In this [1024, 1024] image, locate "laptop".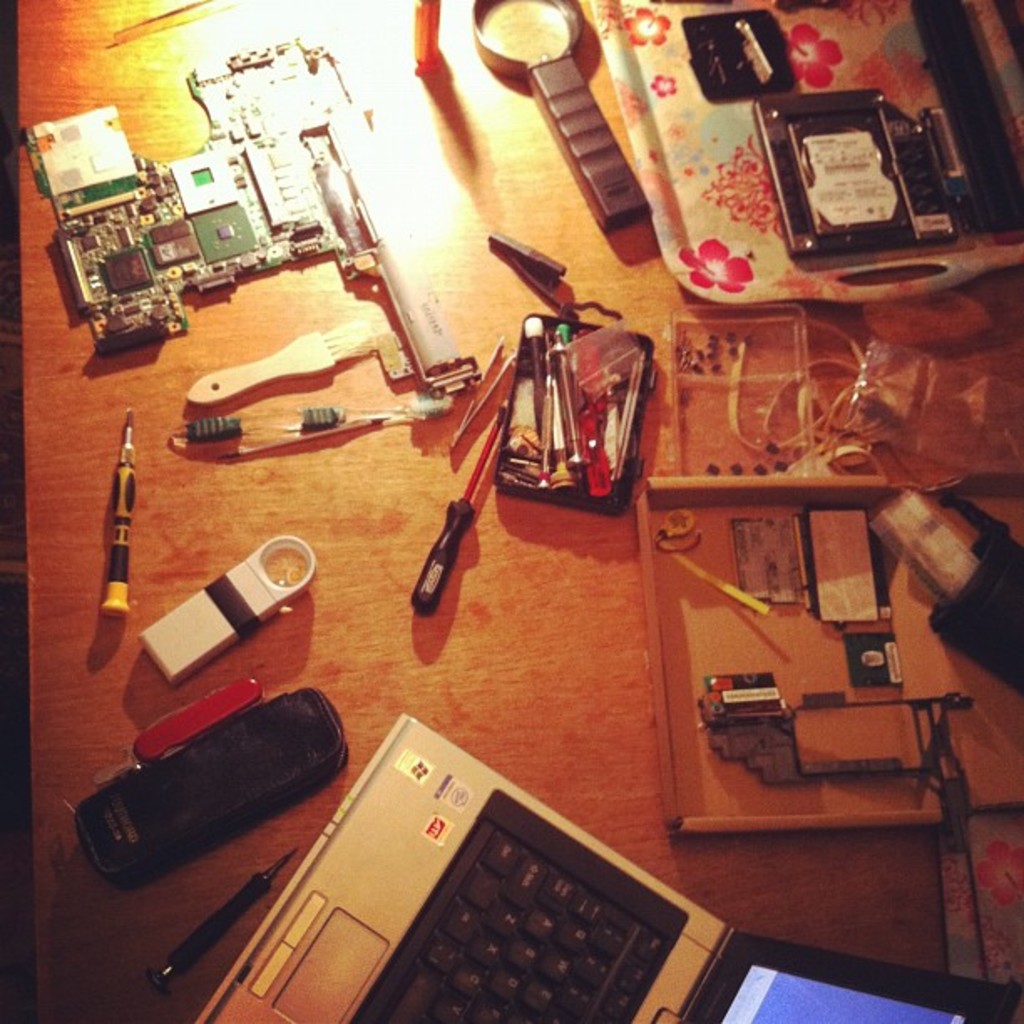
Bounding box: BBox(196, 714, 1017, 1022).
